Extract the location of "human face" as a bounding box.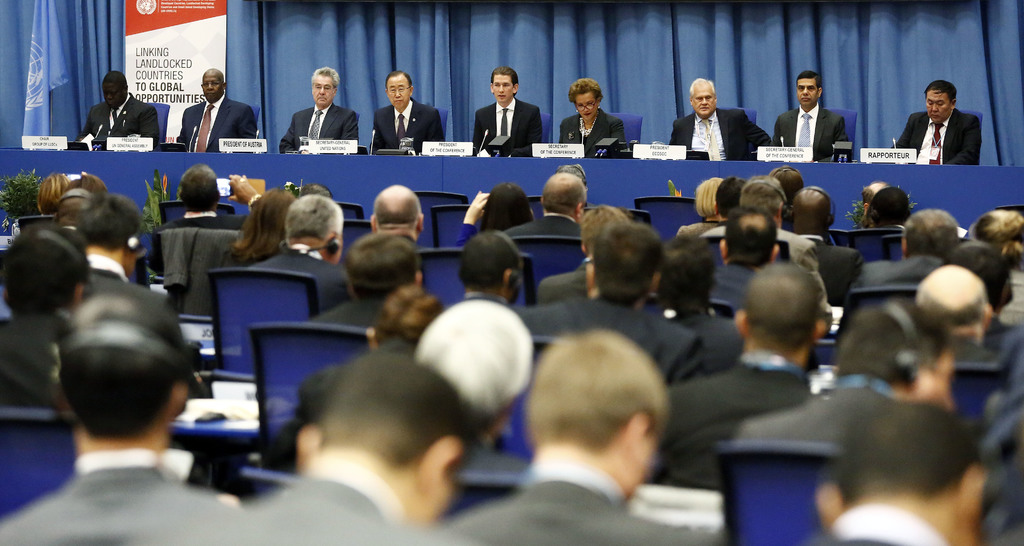
{"left": 796, "top": 79, "right": 816, "bottom": 107}.
